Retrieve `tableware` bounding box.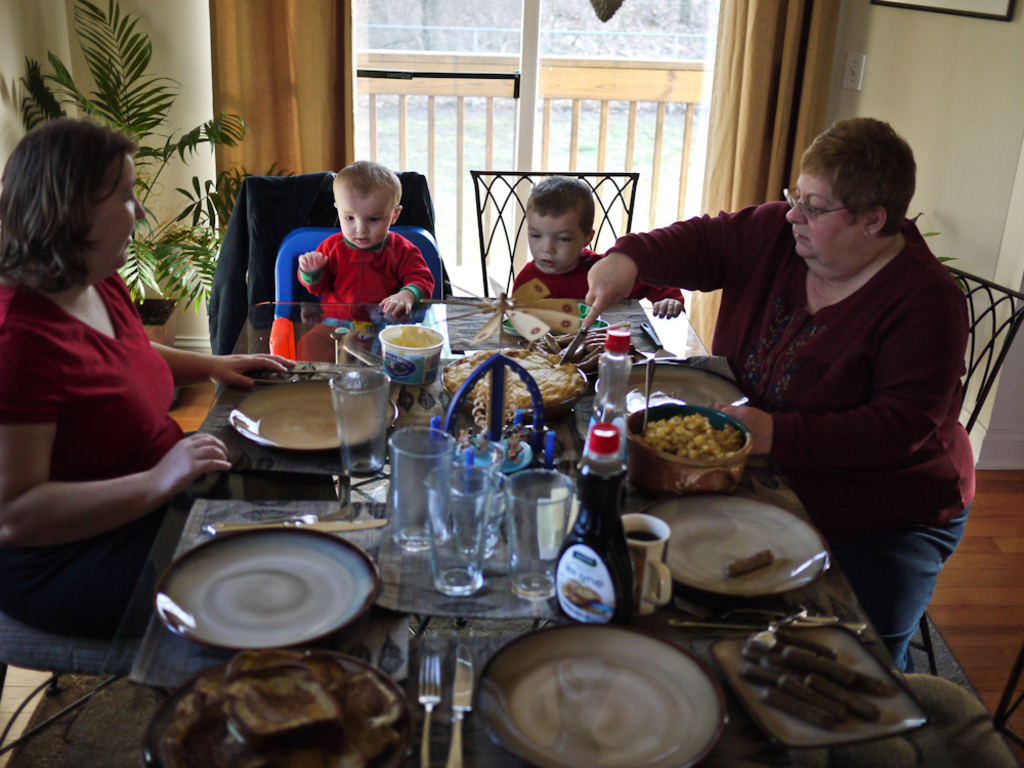
Bounding box: BBox(221, 378, 399, 455).
